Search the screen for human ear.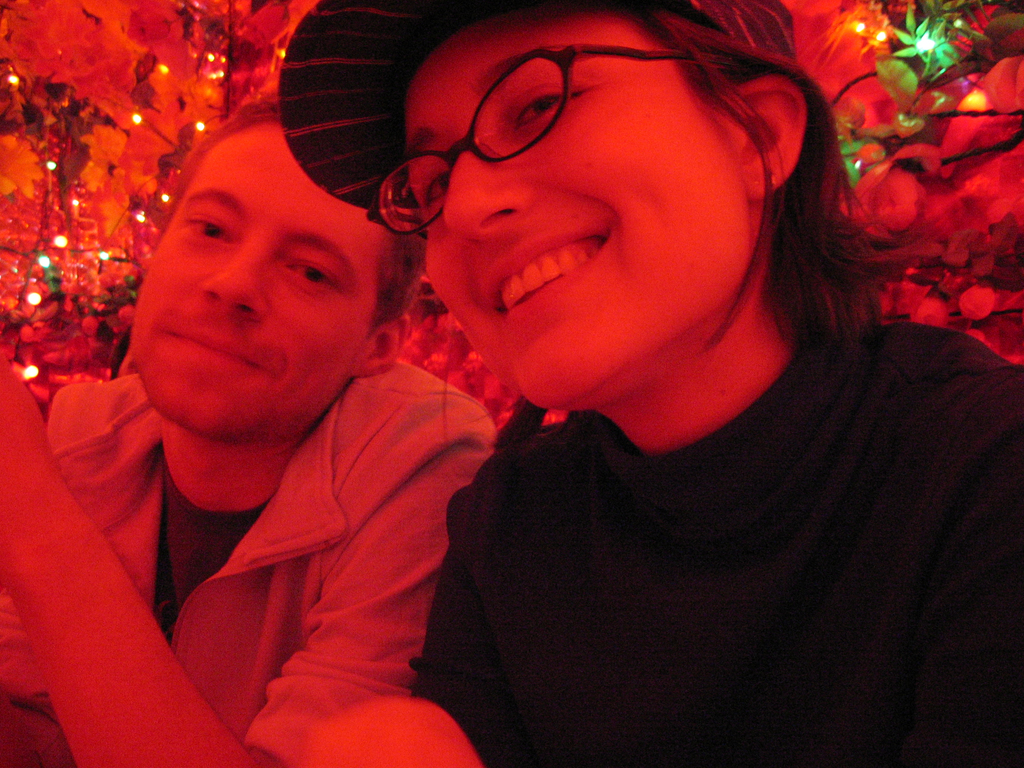
Found at x1=348 y1=310 x2=411 y2=376.
